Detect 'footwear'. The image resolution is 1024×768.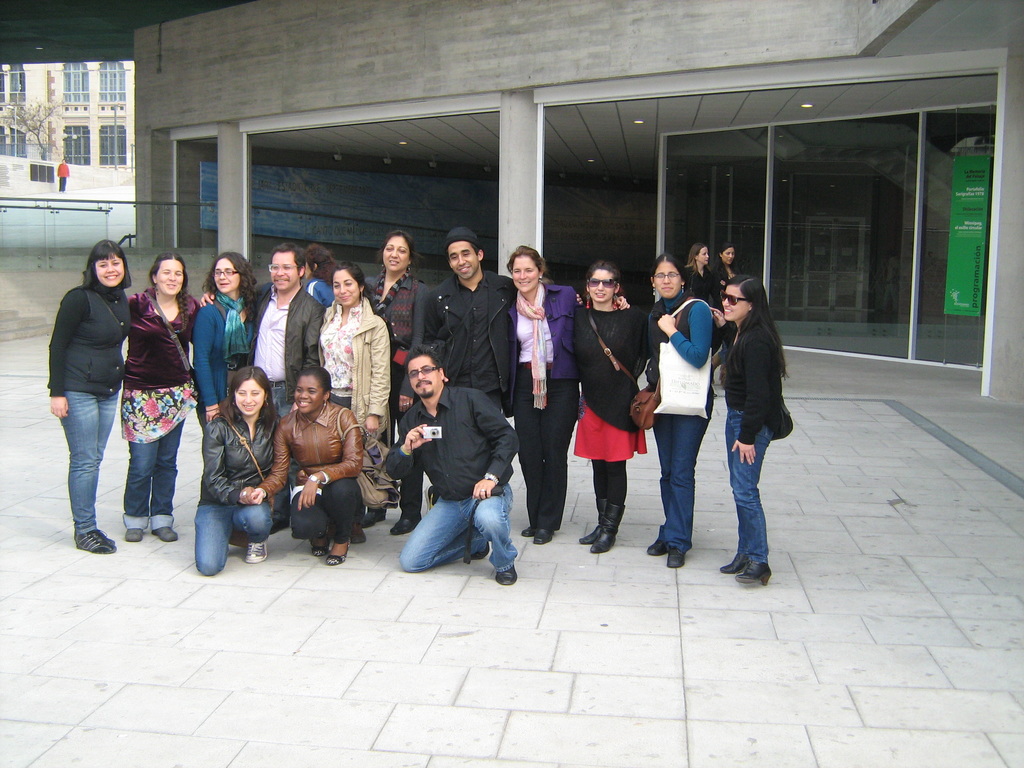
detection(586, 499, 627, 554).
